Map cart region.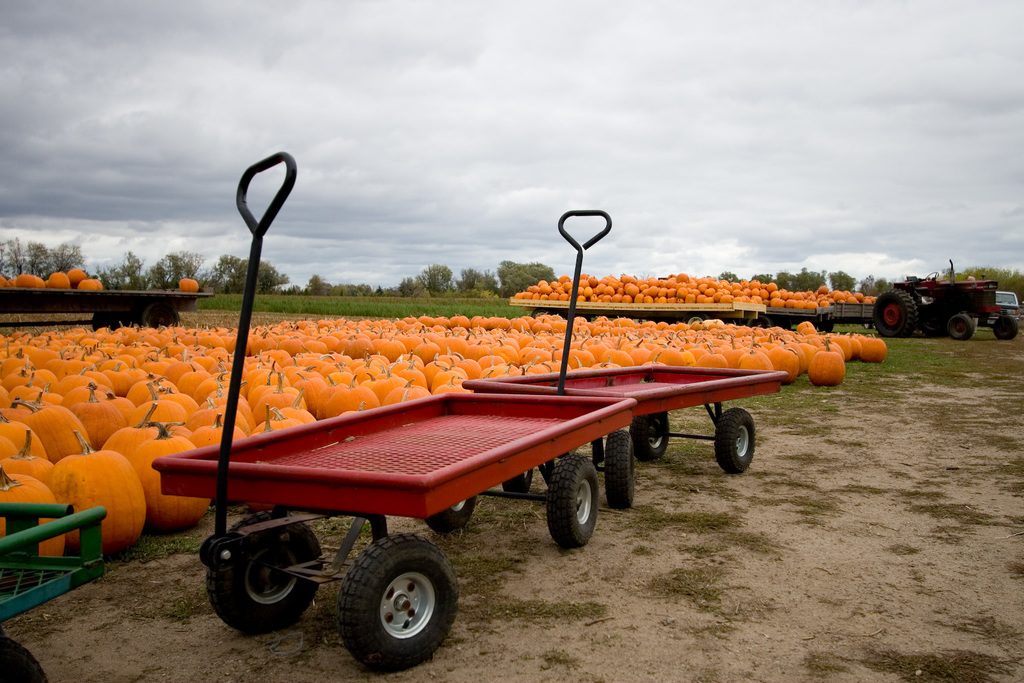
Mapped to select_region(0, 502, 105, 682).
